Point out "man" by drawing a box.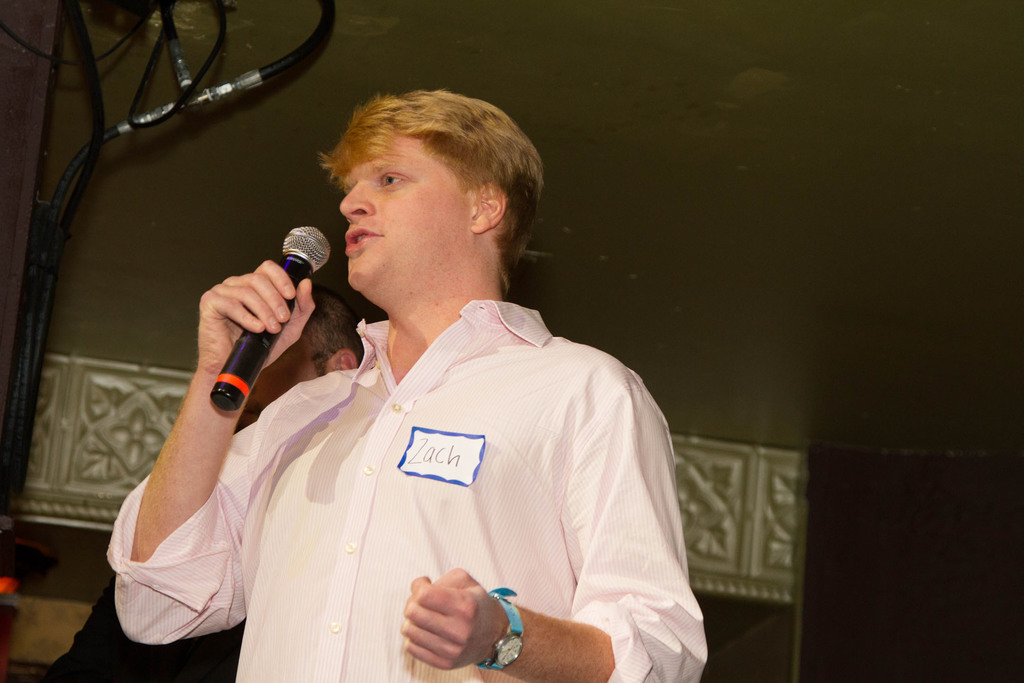
select_region(105, 87, 716, 682).
